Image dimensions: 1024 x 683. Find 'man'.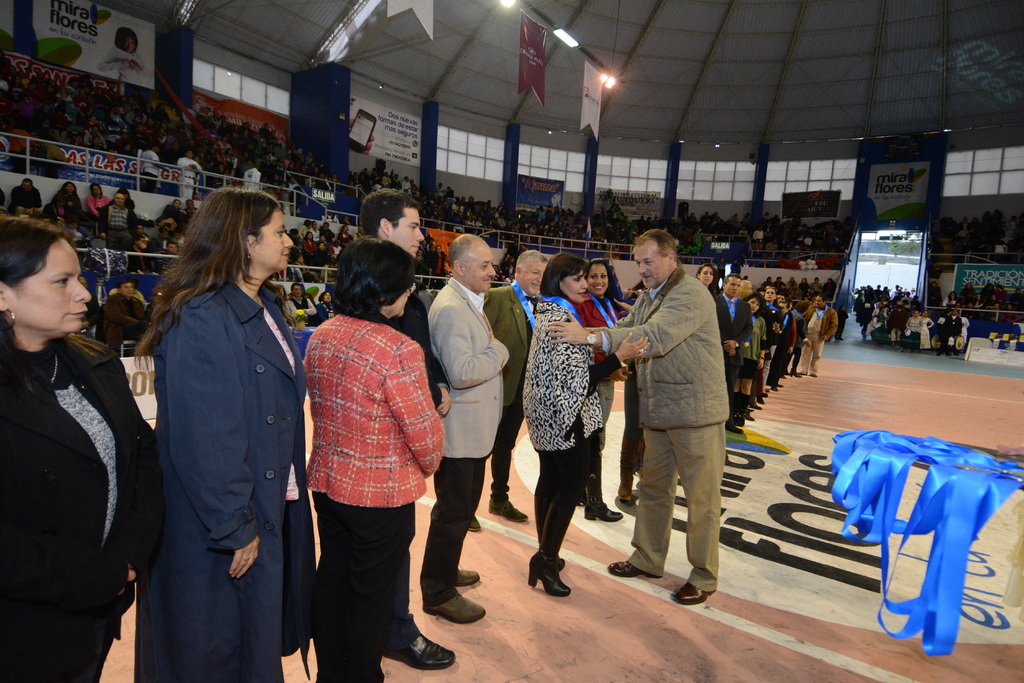
[x1=324, y1=215, x2=330, y2=241].
